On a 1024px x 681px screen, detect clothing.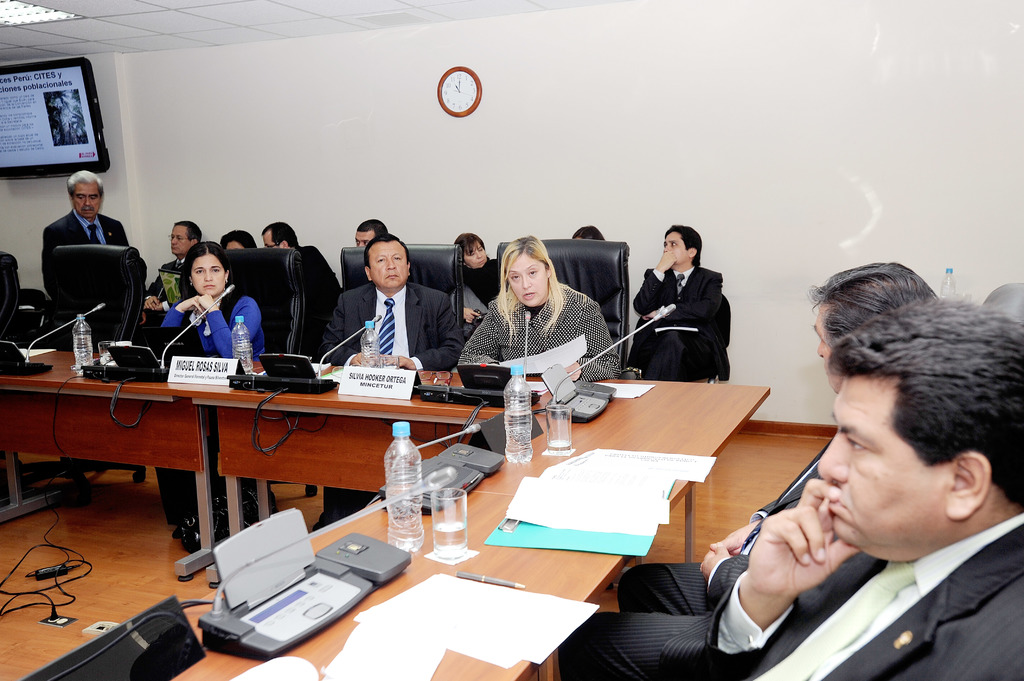
detection(449, 285, 624, 390).
